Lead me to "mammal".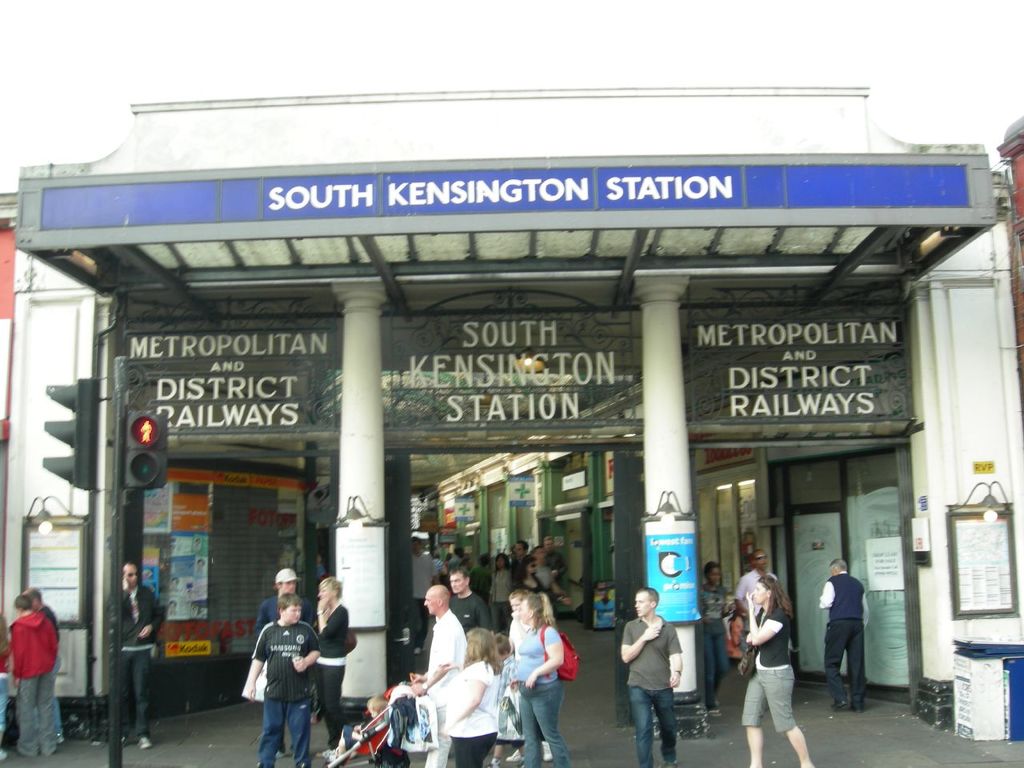
Lead to [left=618, top=587, right=682, bottom=767].
